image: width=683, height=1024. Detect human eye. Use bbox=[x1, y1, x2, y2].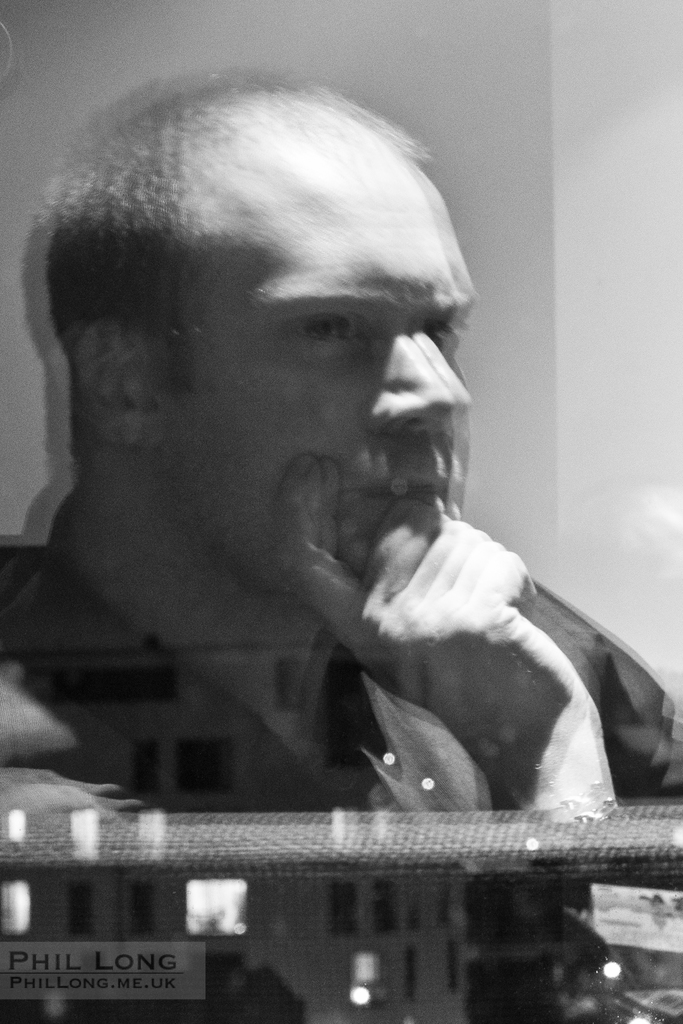
bbox=[293, 308, 365, 359].
